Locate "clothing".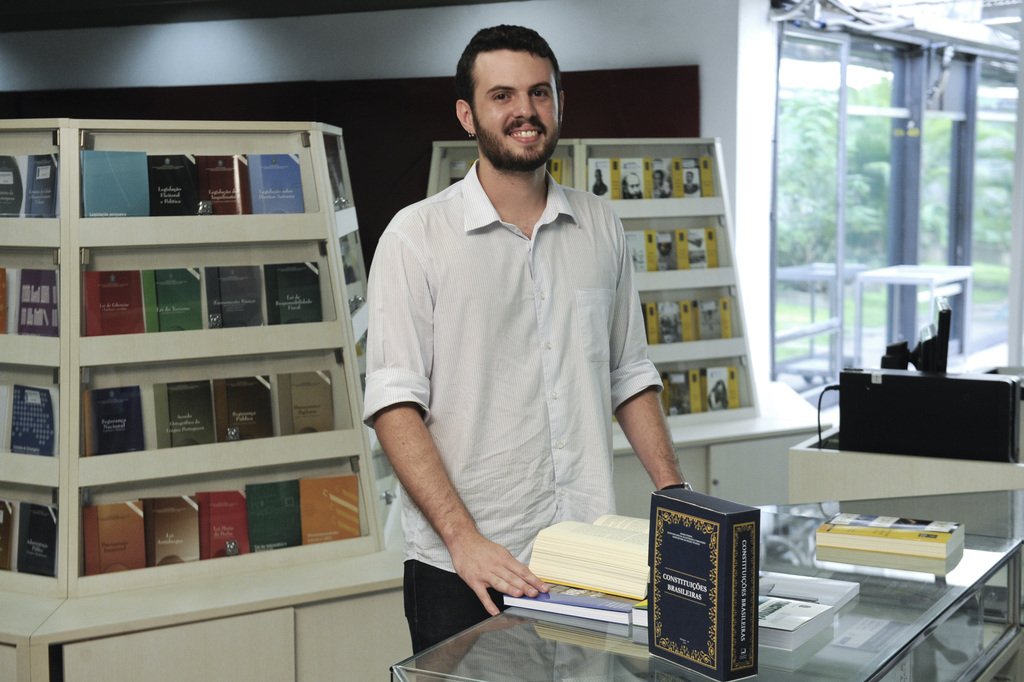
Bounding box: box=[358, 133, 662, 615].
